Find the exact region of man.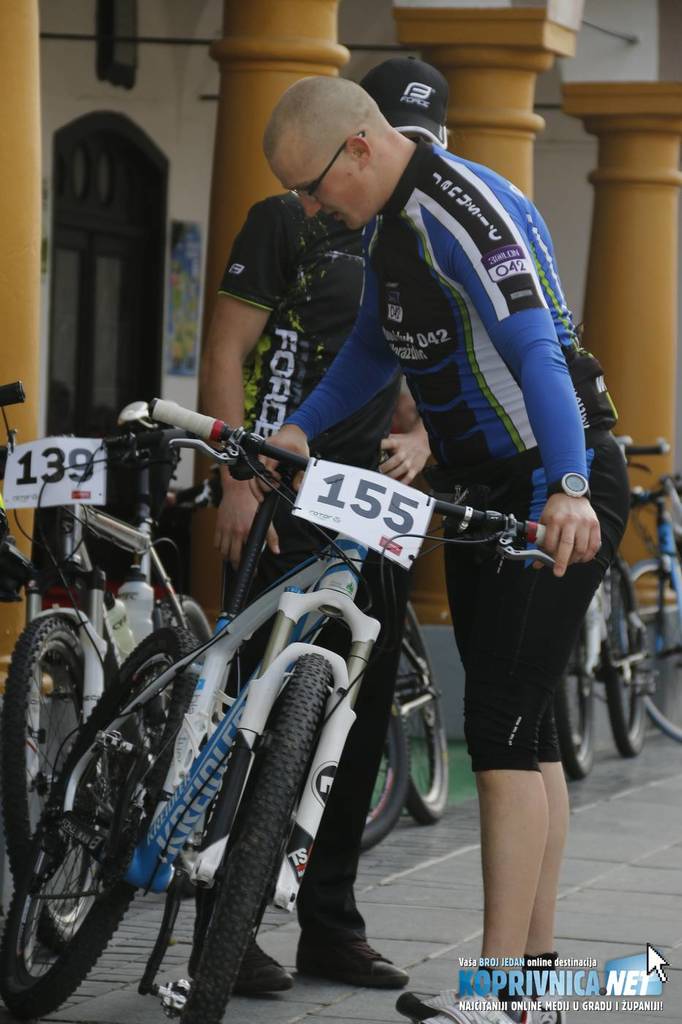
Exact region: detection(197, 59, 444, 1004).
